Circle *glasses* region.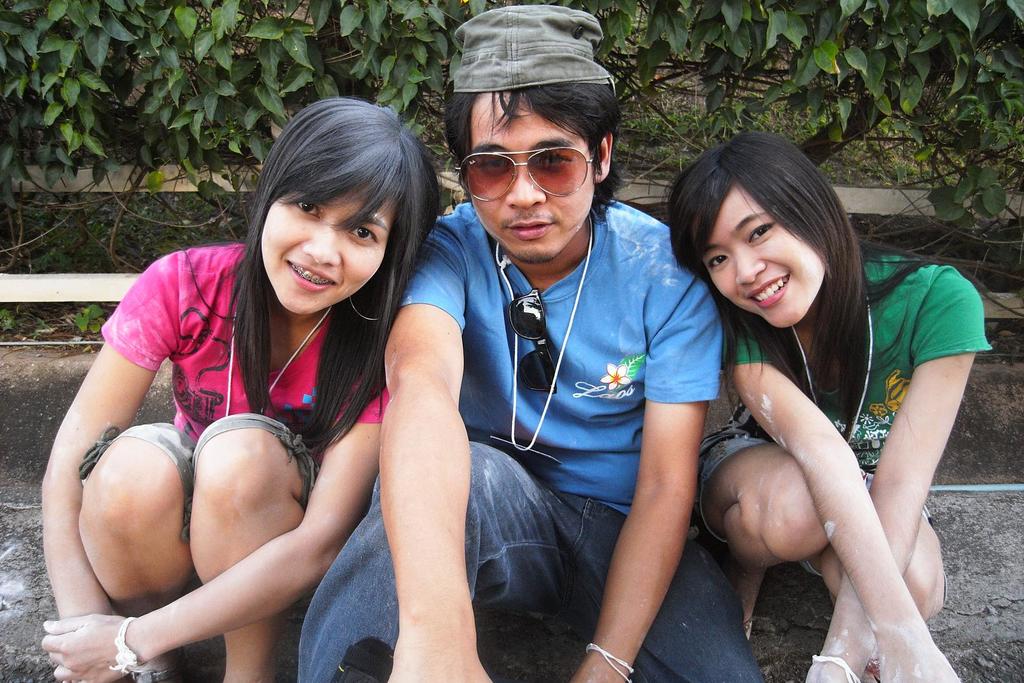
Region: left=451, top=147, right=591, bottom=202.
